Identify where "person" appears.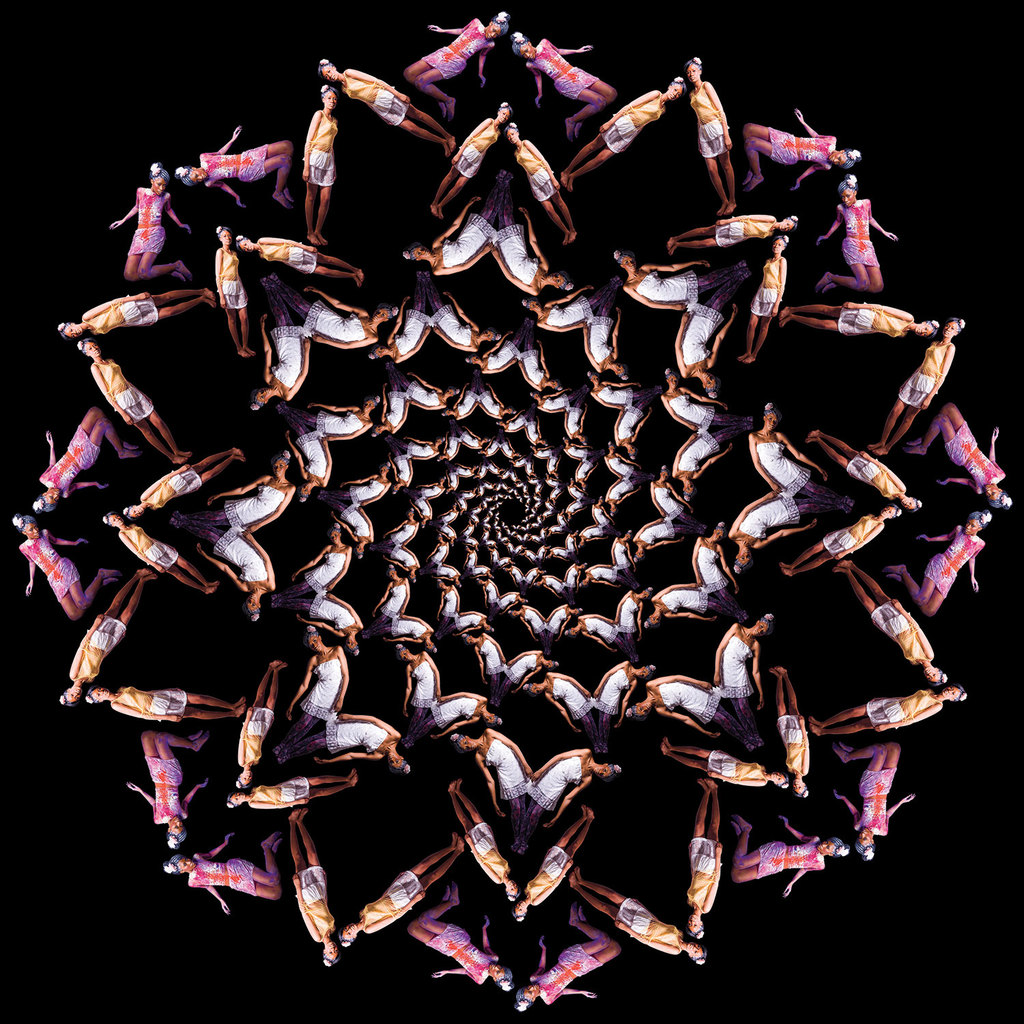
Appears at box=[330, 830, 457, 941].
